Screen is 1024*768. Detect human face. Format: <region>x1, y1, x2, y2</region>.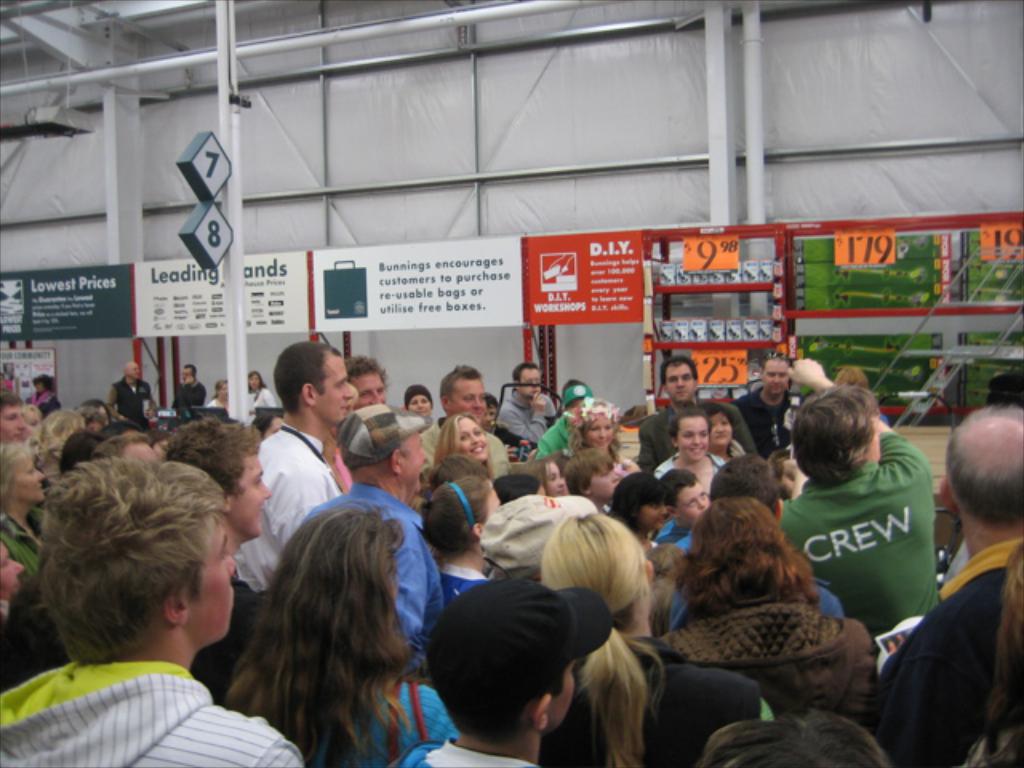
<region>586, 462, 622, 499</region>.
